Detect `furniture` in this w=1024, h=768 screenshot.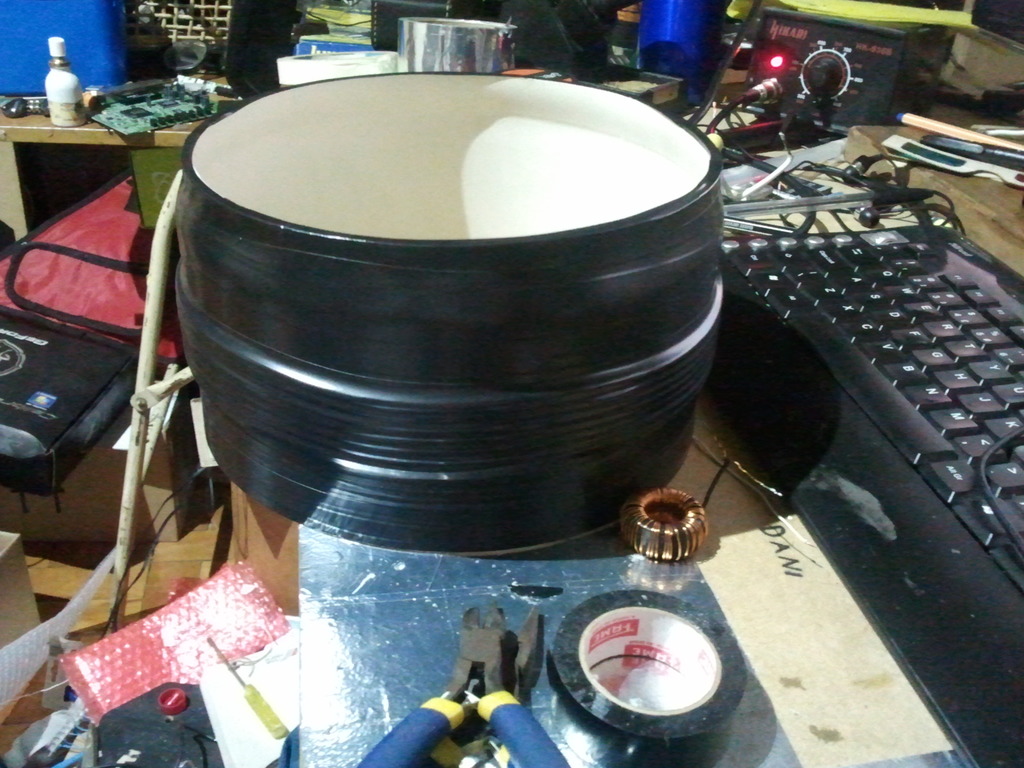
Detection: Rect(0, 0, 1023, 767).
